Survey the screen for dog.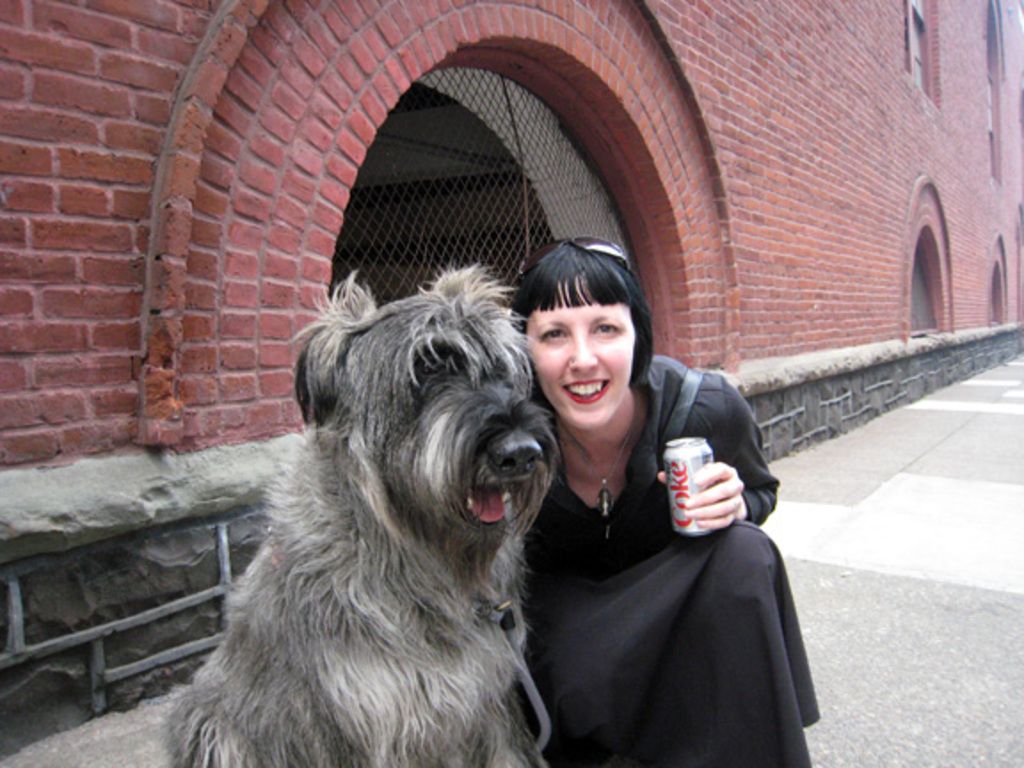
Survey found: (167,265,553,766).
